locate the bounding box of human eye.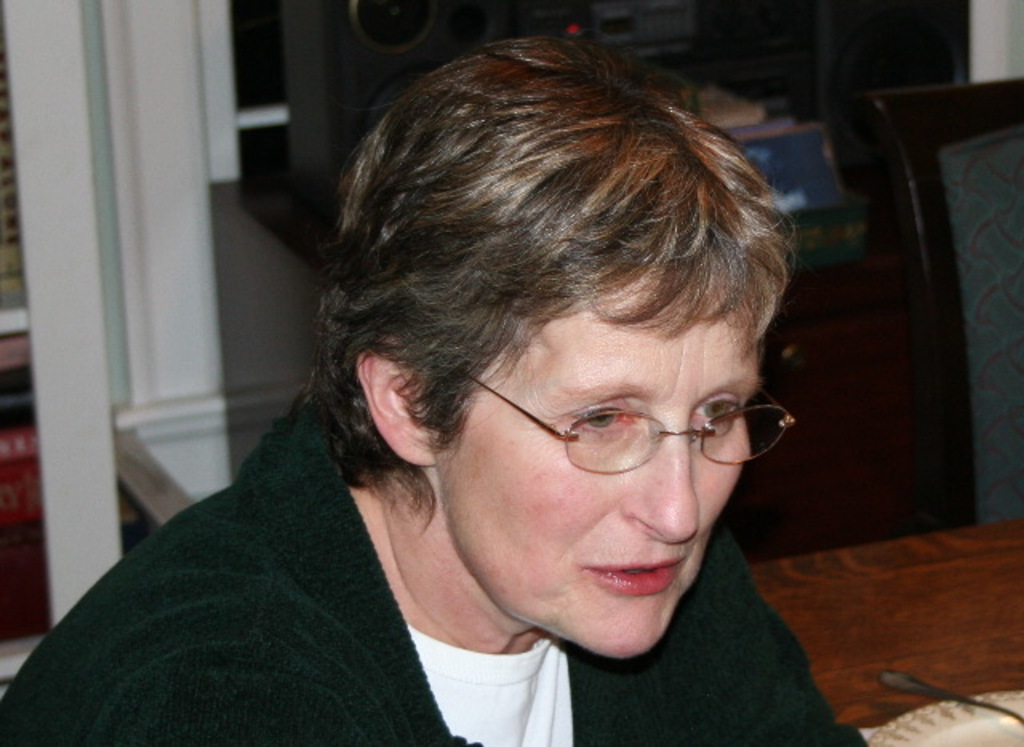
Bounding box: (left=686, top=389, right=742, bottom=435).
